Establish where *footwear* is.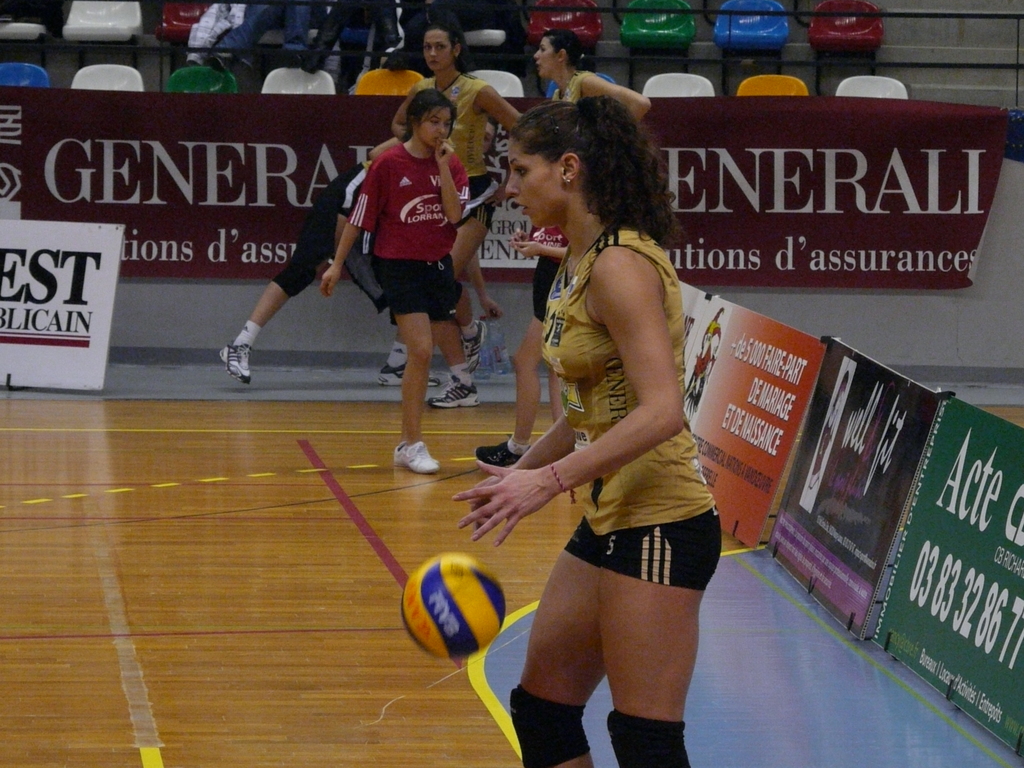
Established at region(393, 437, 442, 476).
